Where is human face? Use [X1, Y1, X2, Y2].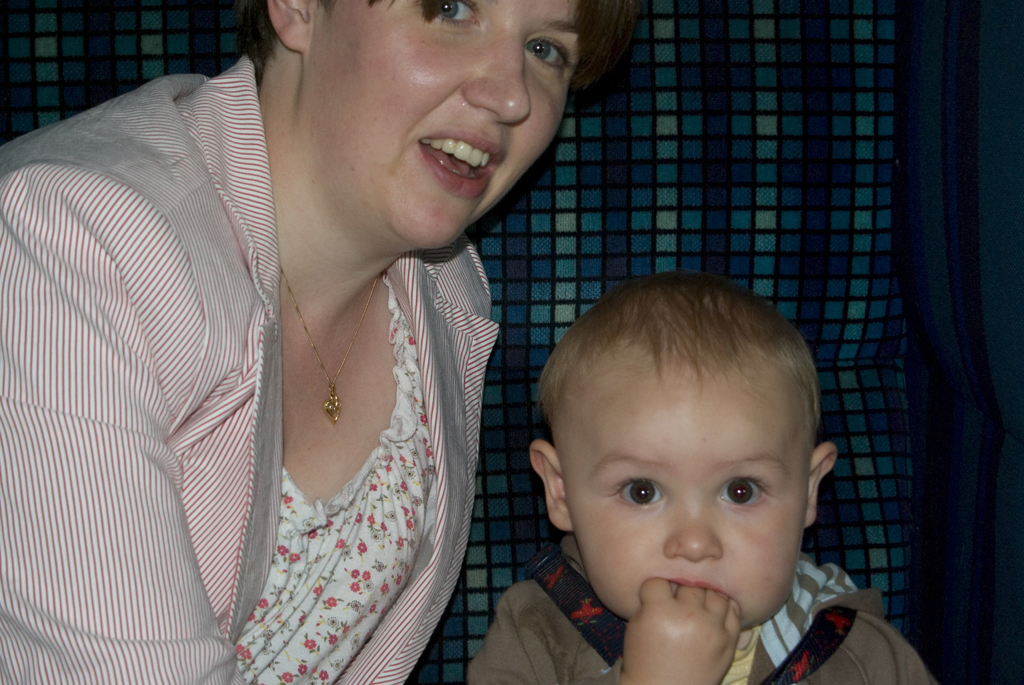
[308, 0, 580, 249].
